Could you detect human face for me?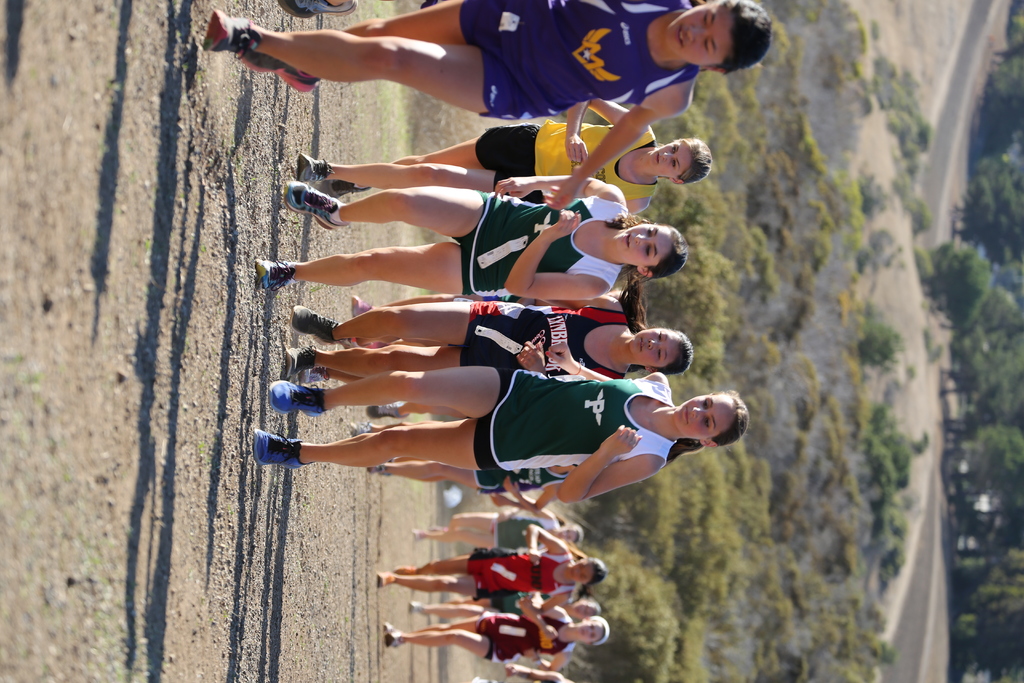
Detection result: <region>666, 1, 736, 63</region>.
